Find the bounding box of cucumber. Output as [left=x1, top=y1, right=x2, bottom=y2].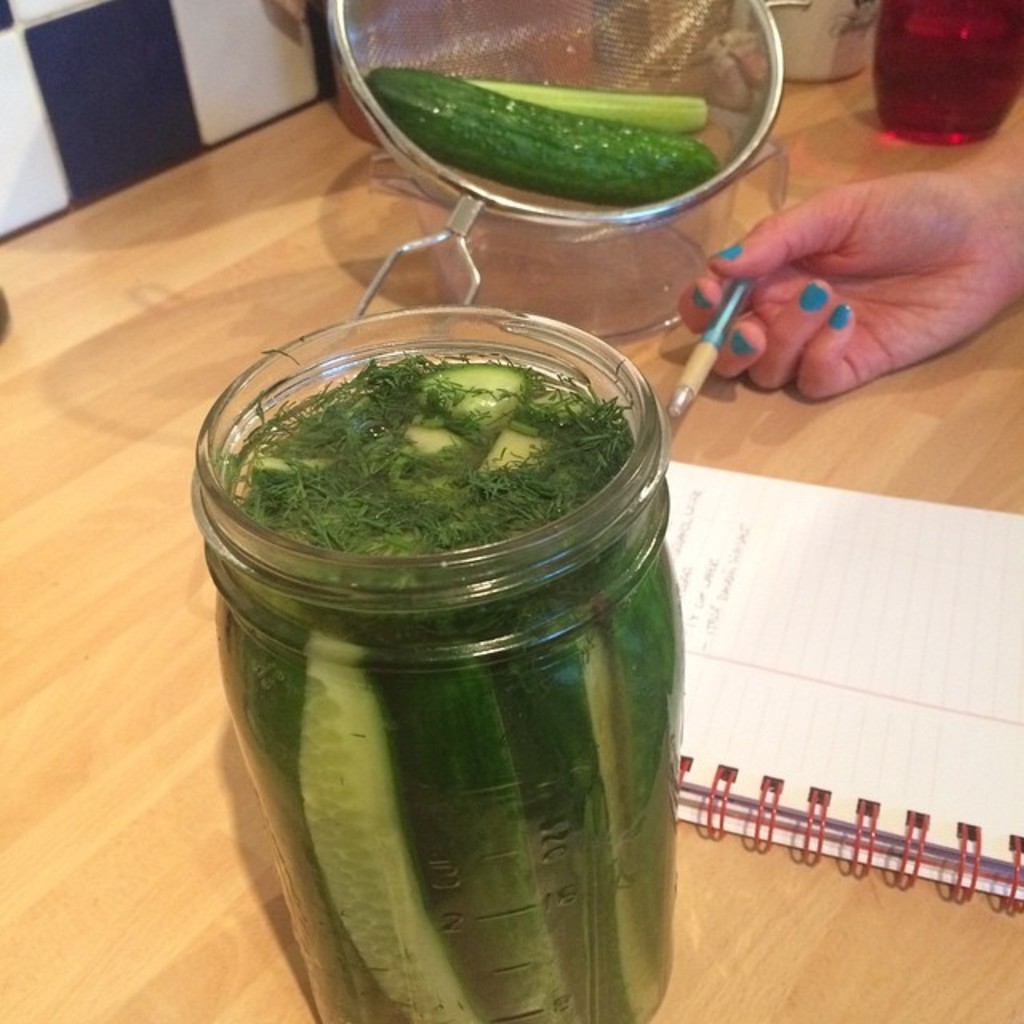
[left=360, top=69, right=718, bottom=200].
